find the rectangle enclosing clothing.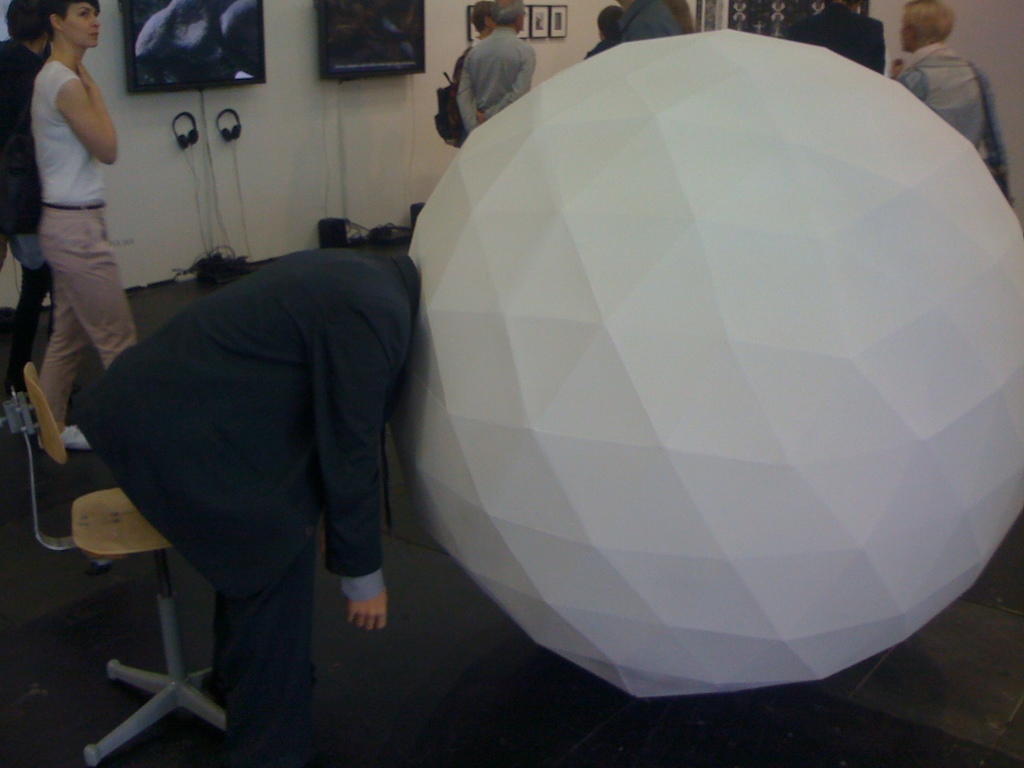
(0, 31, 46, 269).
